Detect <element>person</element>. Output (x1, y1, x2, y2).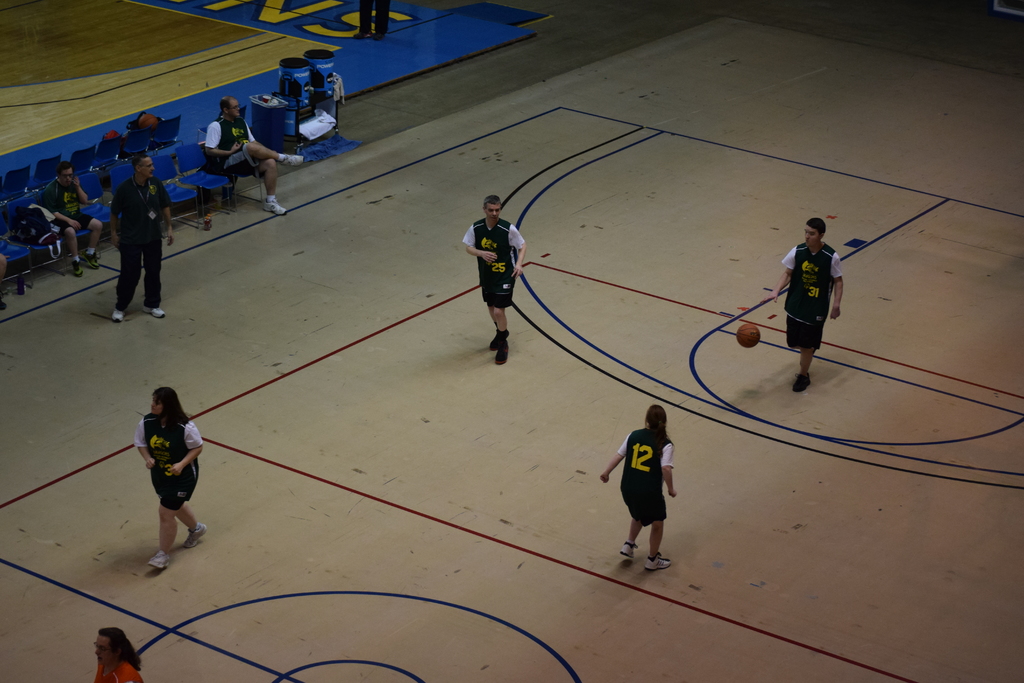
(89, 626, 144, 682).
